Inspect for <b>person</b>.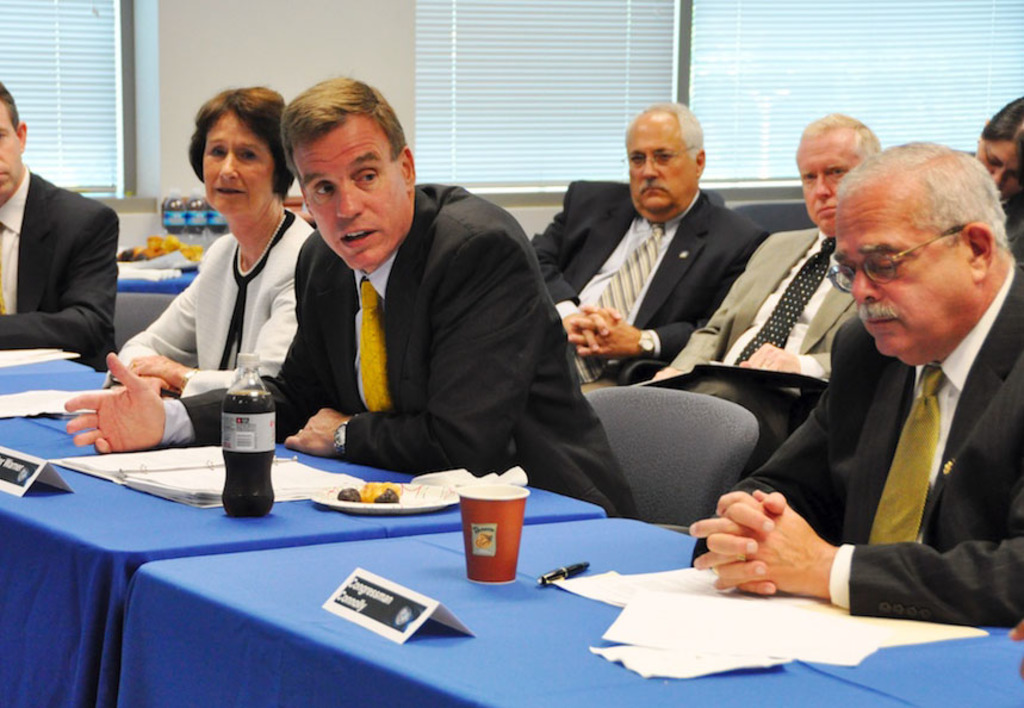
Inspection: [left=67, top=69, right=639, bottom=520].
